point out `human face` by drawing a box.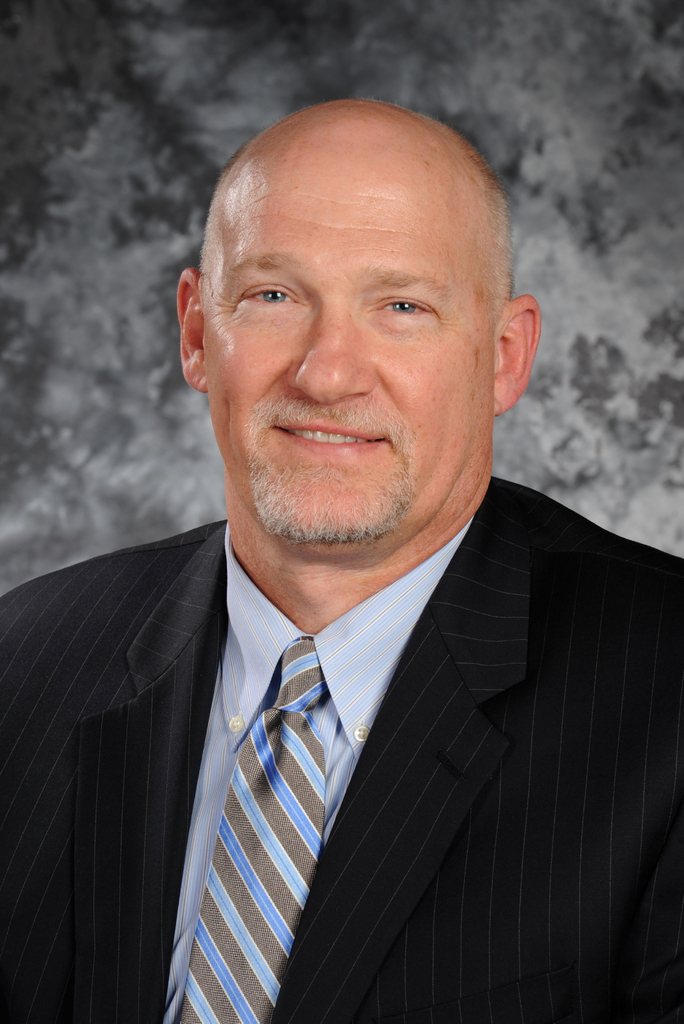
(left=204, top=106, right=486, bottom=545).
